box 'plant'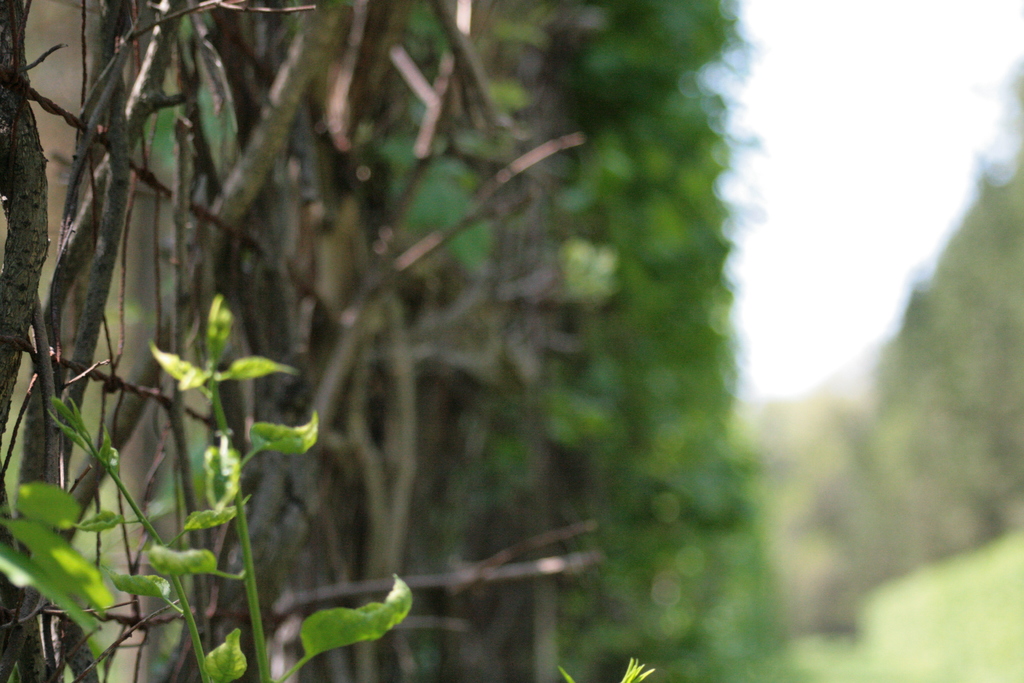
pyautogui.locateOnScreen(0, 291, 413, 682)
